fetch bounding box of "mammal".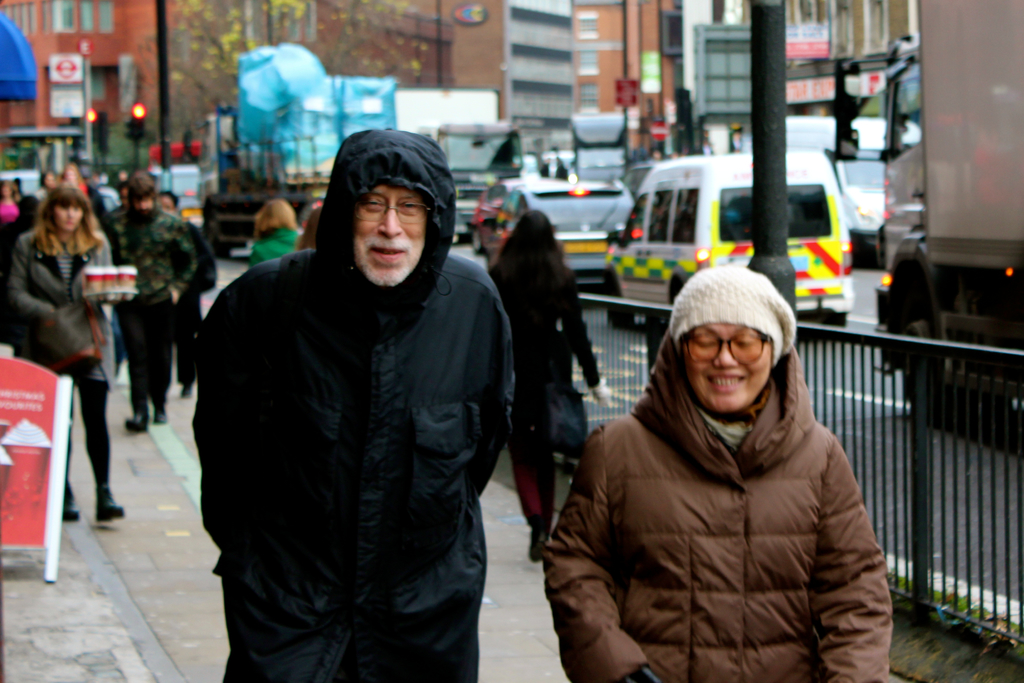
Bbox: (x1=184, y1=126, x2=517, y2=682).
